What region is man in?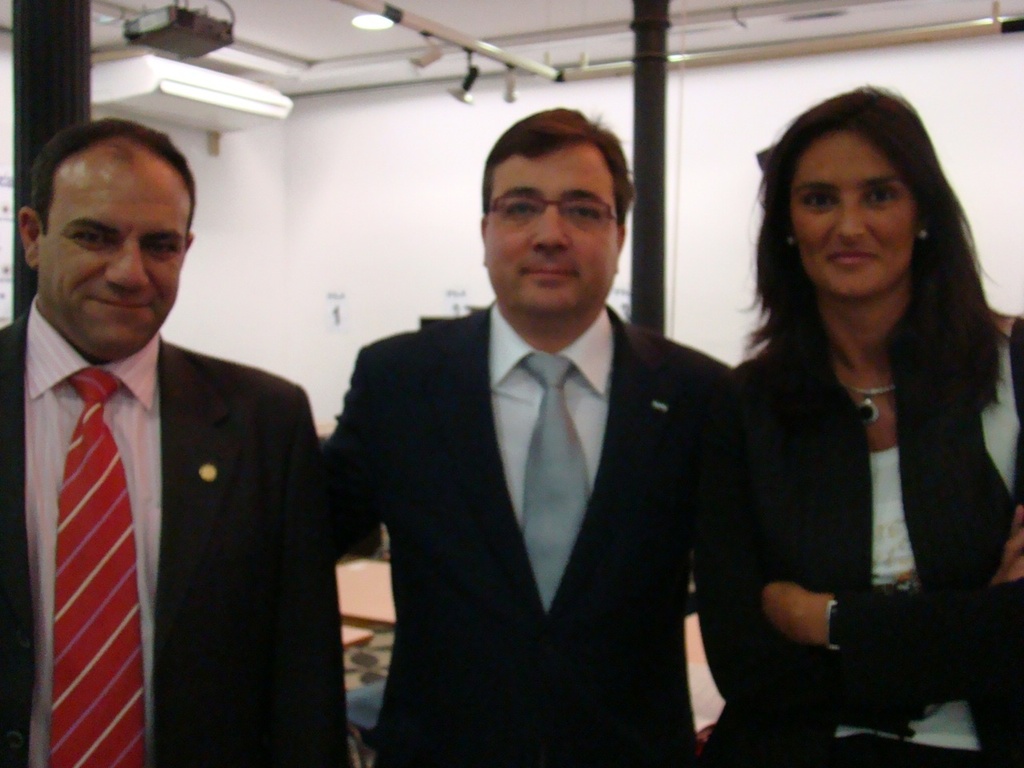
left=314, top=101, right=734, bottom=767.
